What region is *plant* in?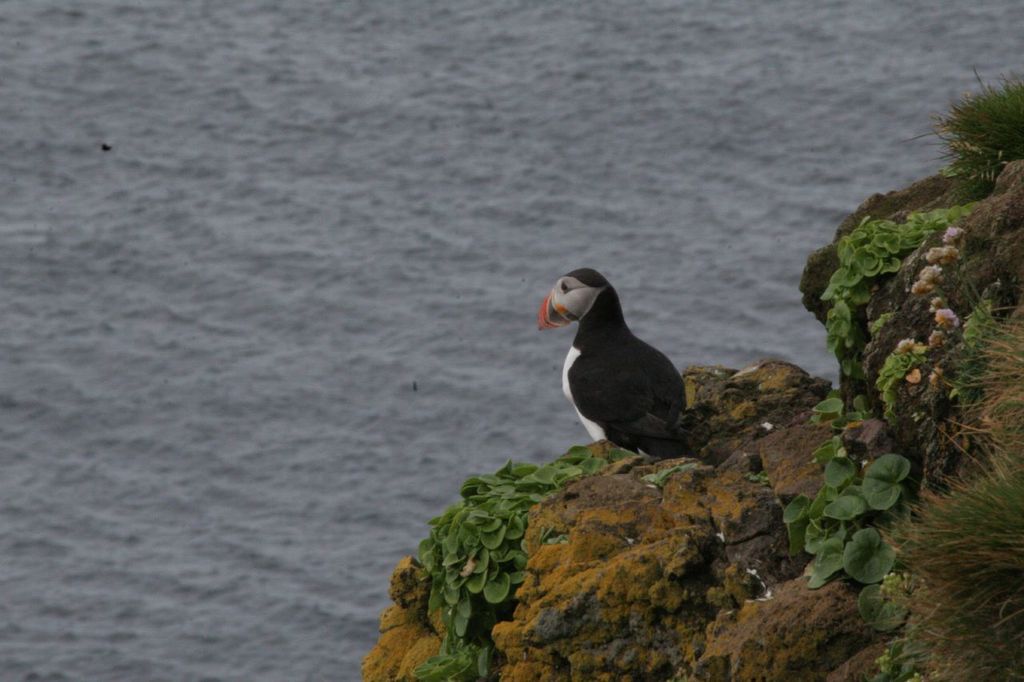
rect(907, 58, 1023, 213).
